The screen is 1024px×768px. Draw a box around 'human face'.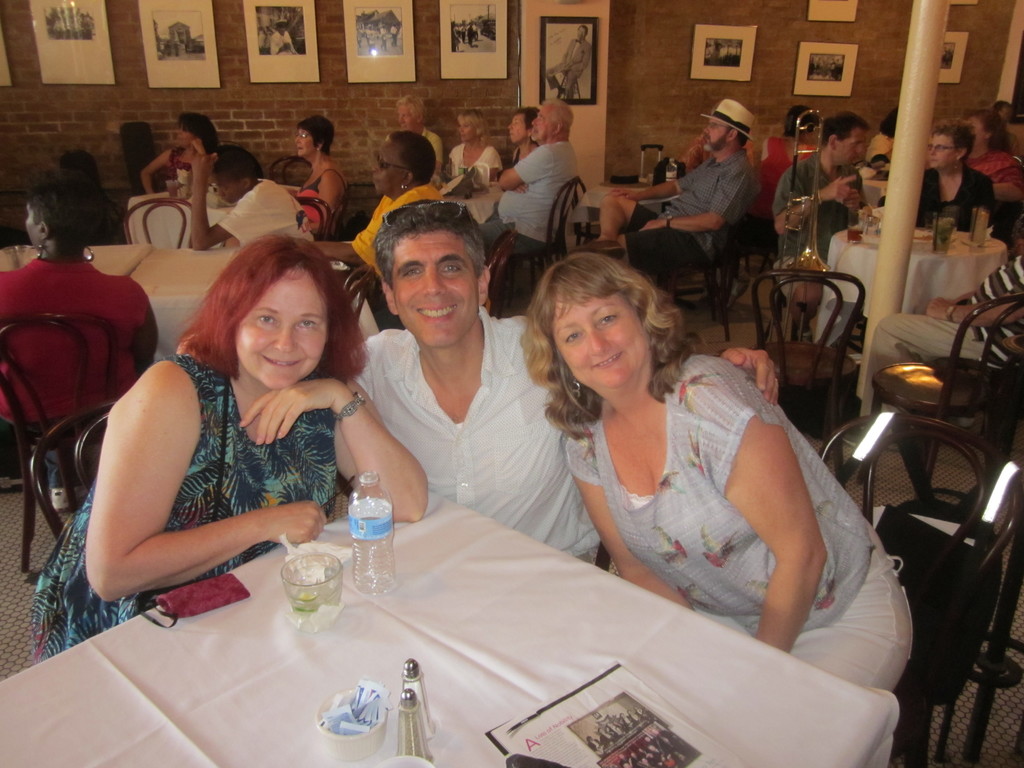
box(235, 266, 328, 390).
